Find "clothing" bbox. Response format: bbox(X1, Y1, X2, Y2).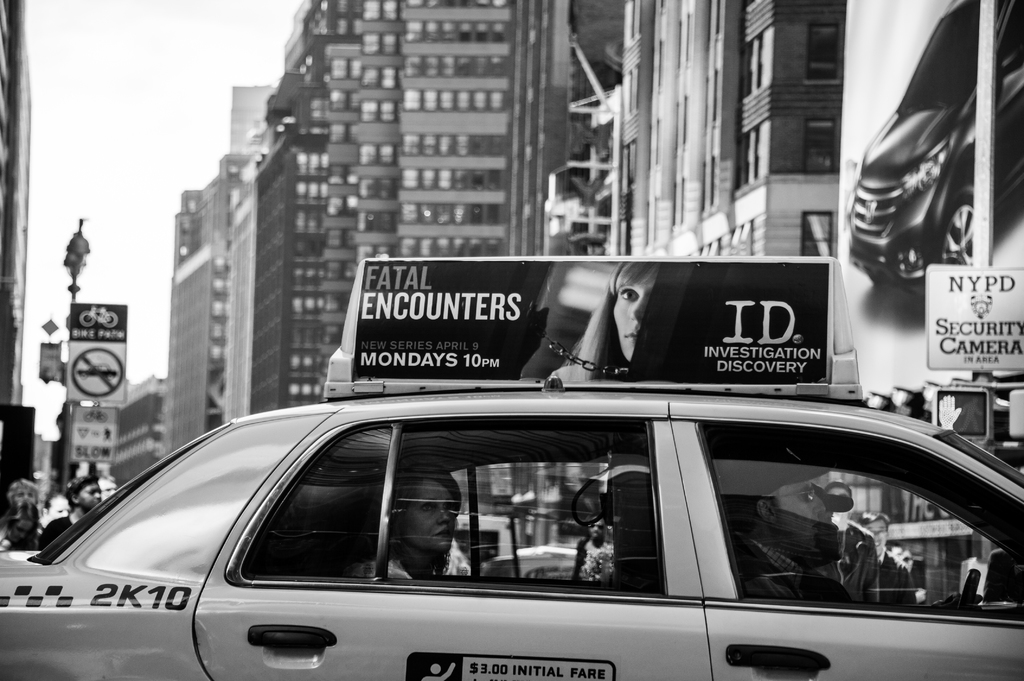
bbox(382, 542, 468, 581).
